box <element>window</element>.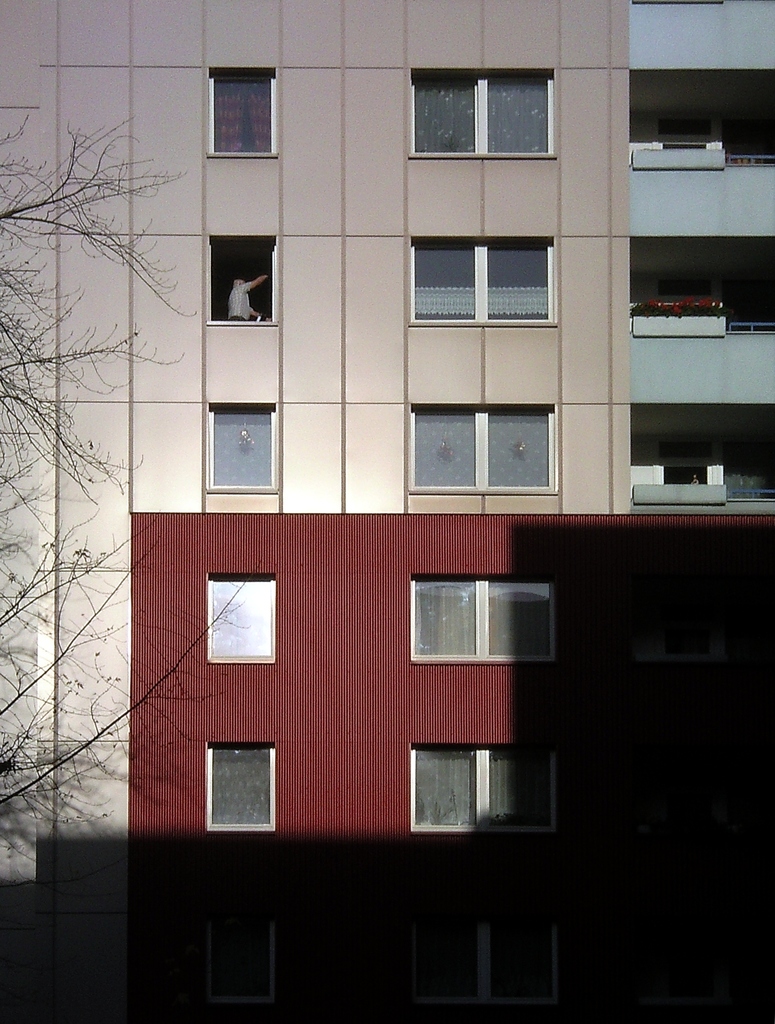
{"left": 209, "top": 239, "right": 280, "bottom": 326}.
